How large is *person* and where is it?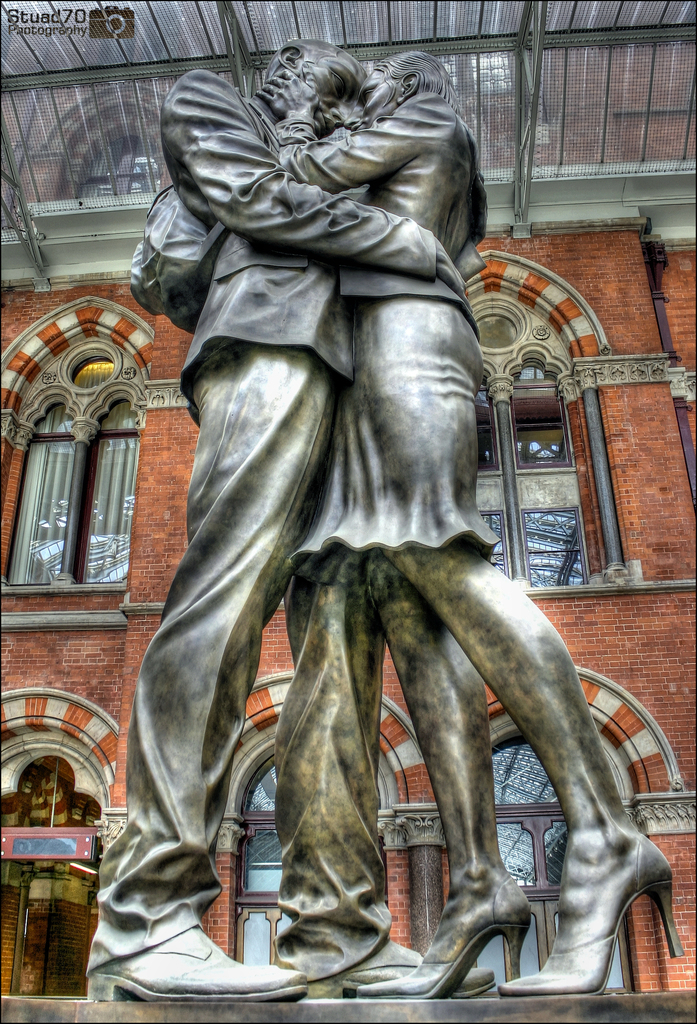
Bounding box: locate(92, 40, 496, 1007).
